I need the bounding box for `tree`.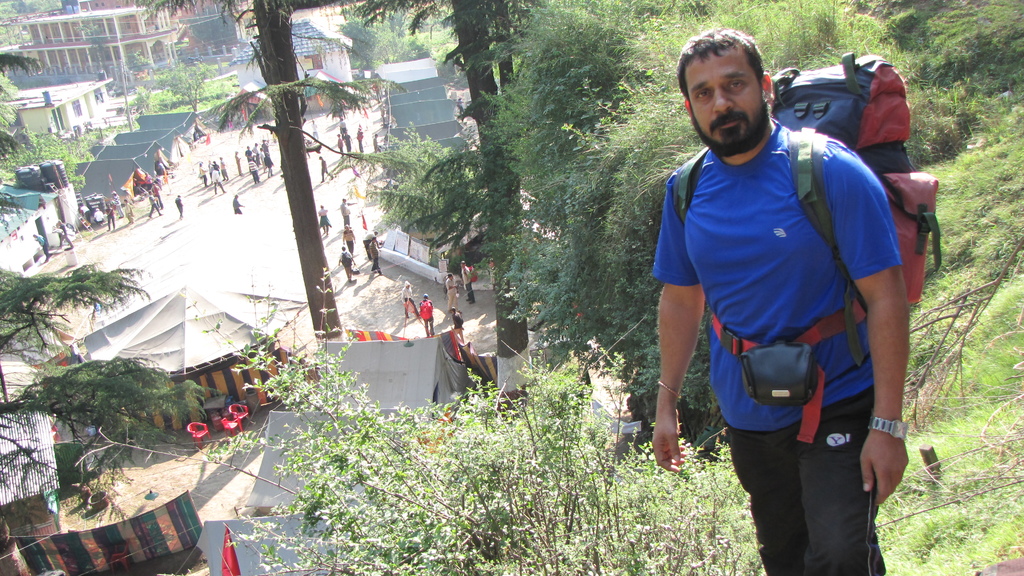
Here it is: select_region(0, 264, 148, 360).
